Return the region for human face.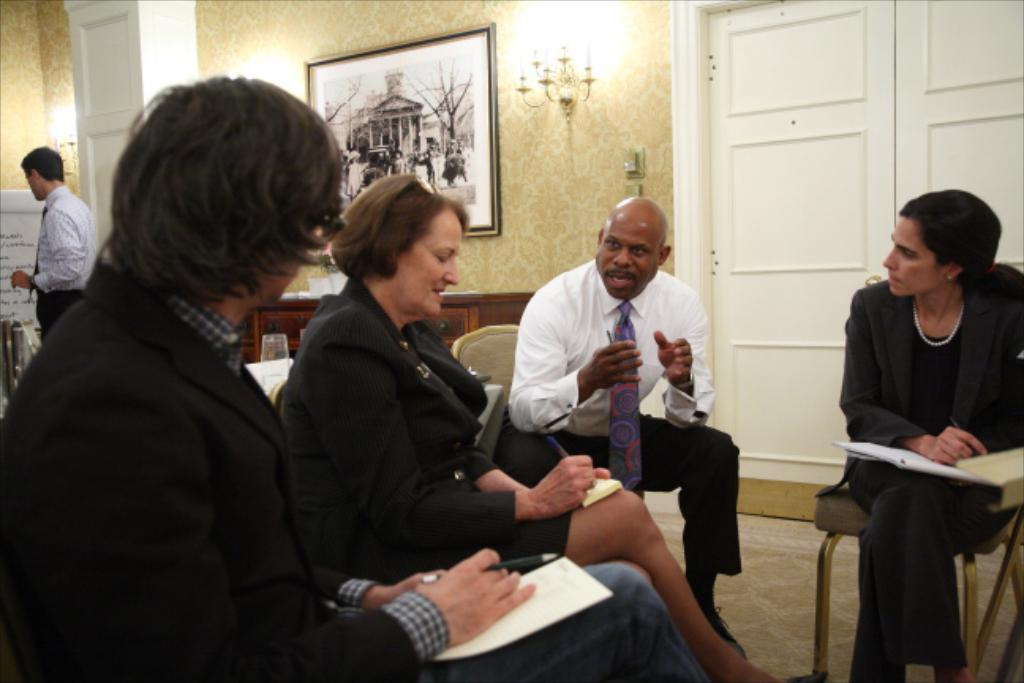
select_region(882, 218, 947, 297).
